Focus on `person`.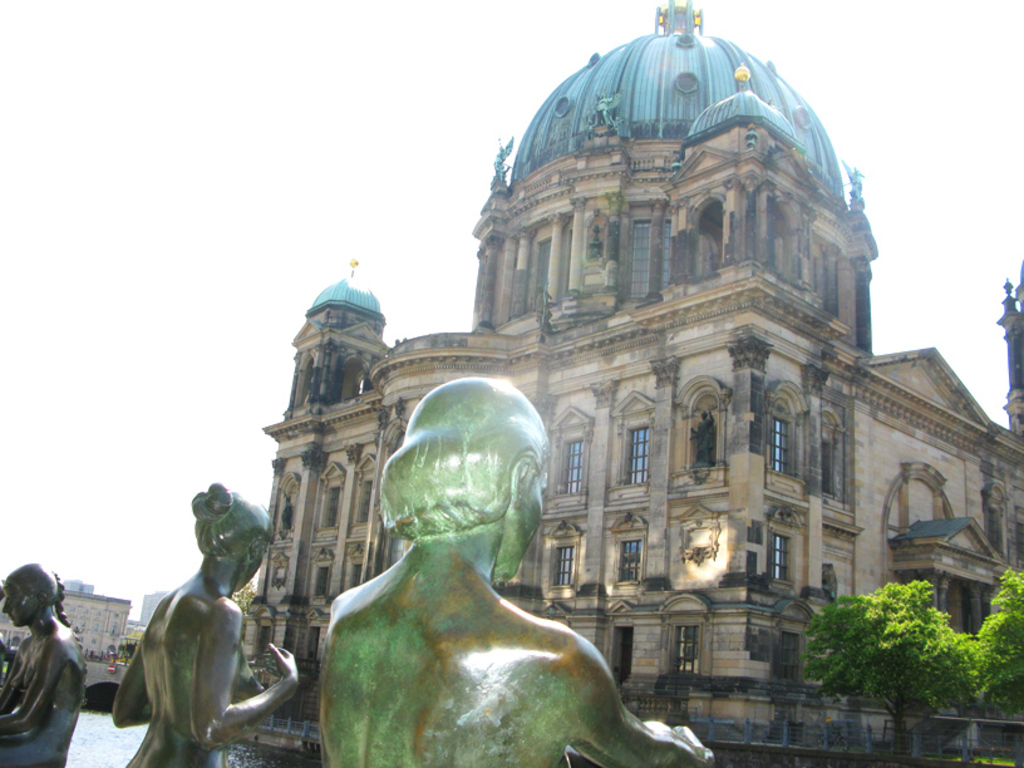
Focused at box=[0, 566, 90, 767].
